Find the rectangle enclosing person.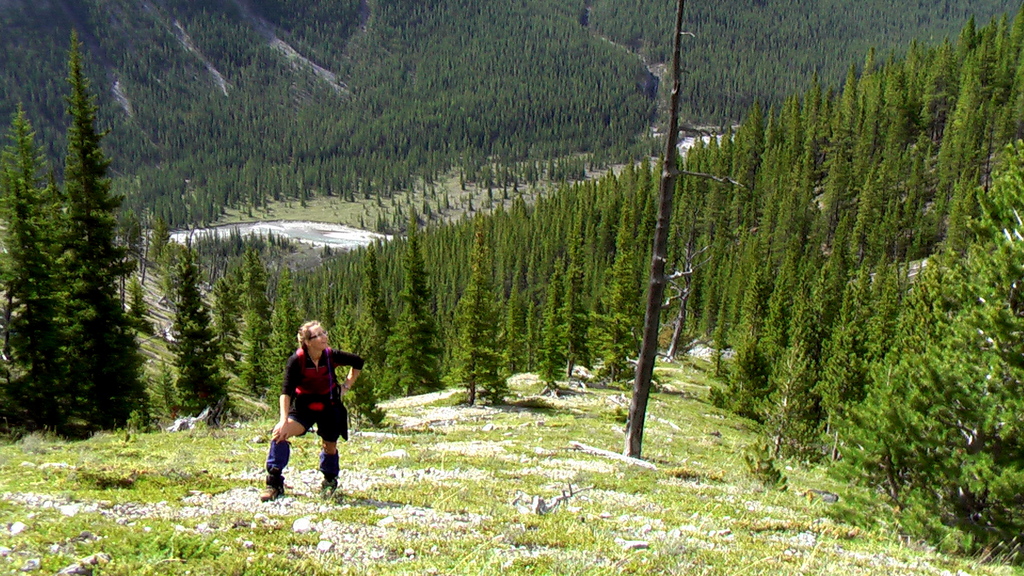
bbox(250, 323, 365, 495).
